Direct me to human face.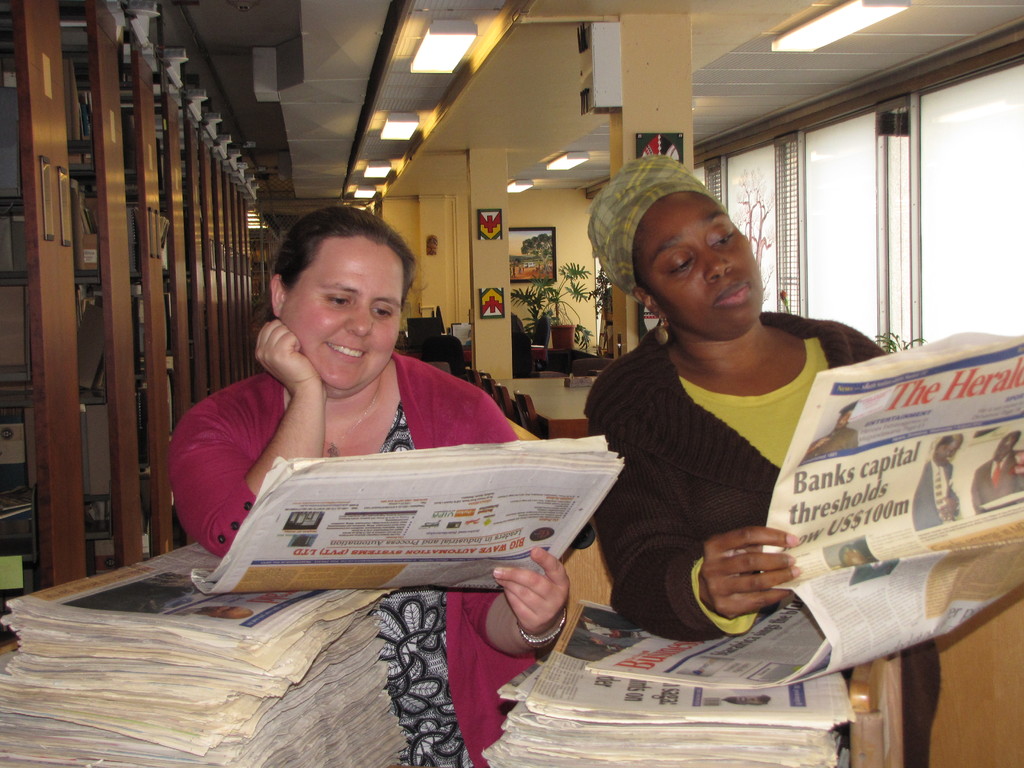
Direction: <region>284, 236, 405, 392</region>.
